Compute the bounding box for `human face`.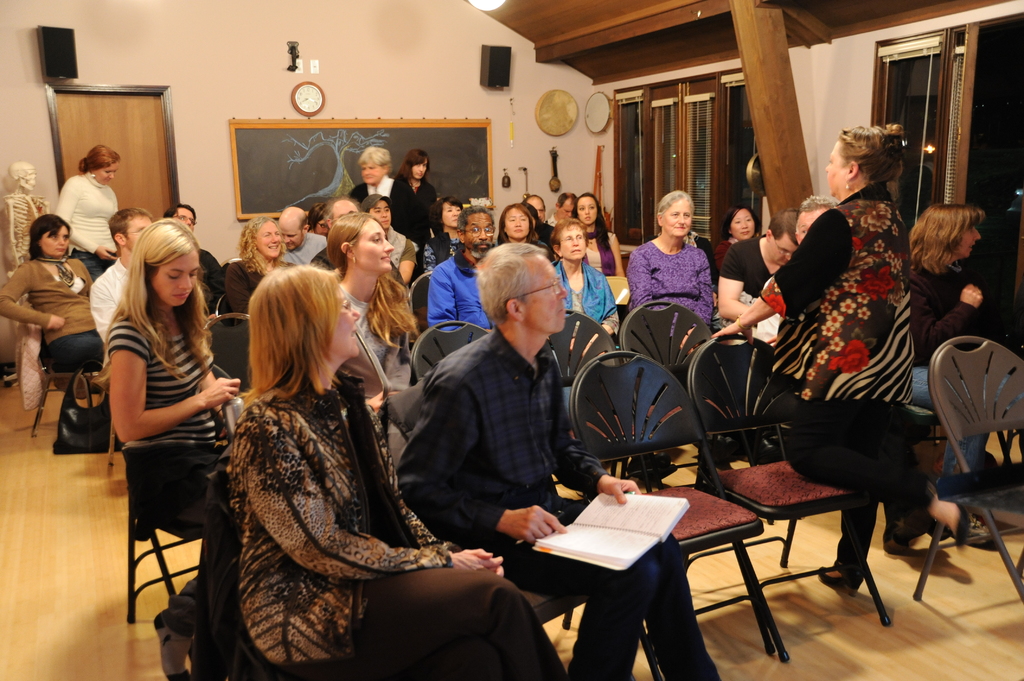
x1=577, y1=197, x2=595, y2=225.
